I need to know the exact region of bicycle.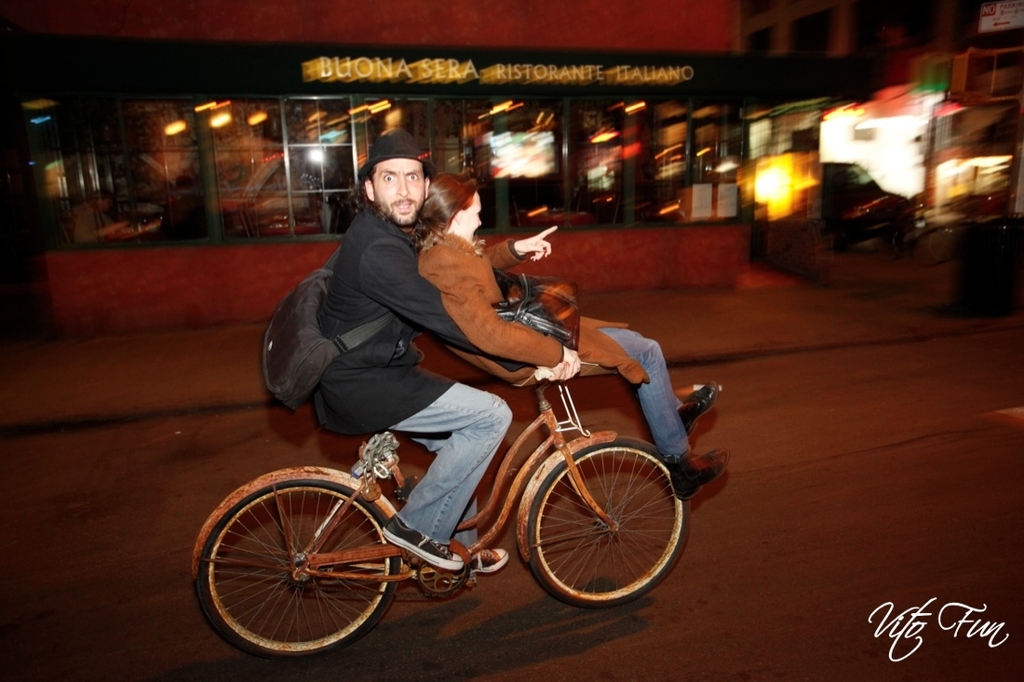
Region: (203,309,723,660).
